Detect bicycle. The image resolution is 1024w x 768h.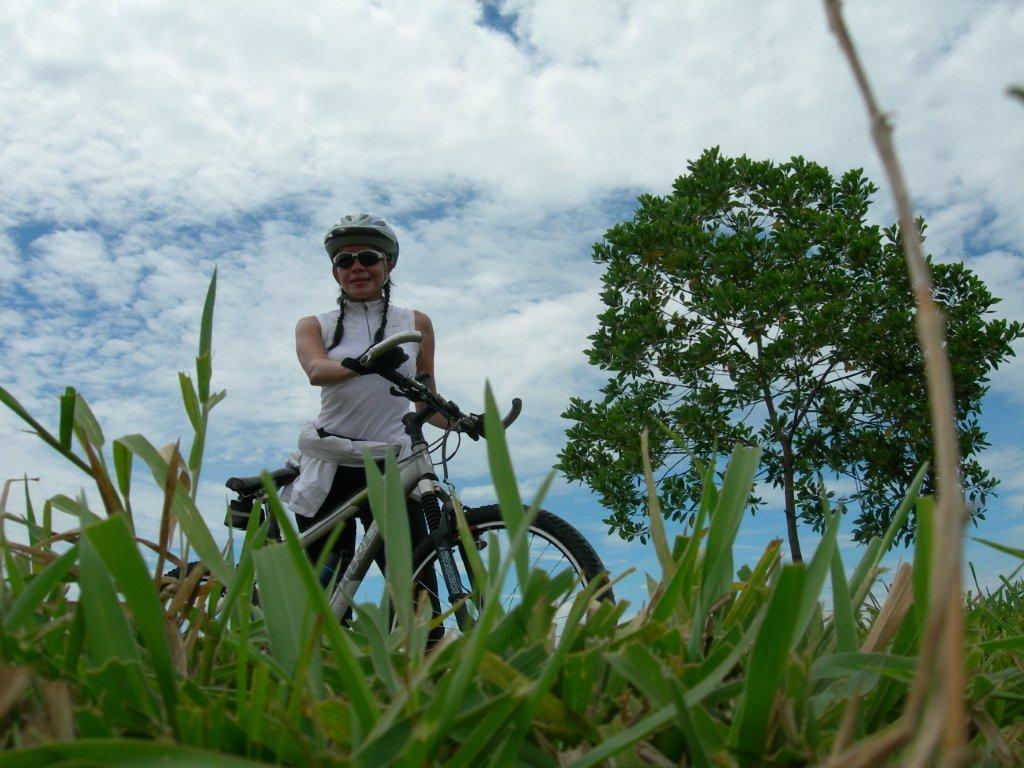
detection(205, 363, 624, 643).
